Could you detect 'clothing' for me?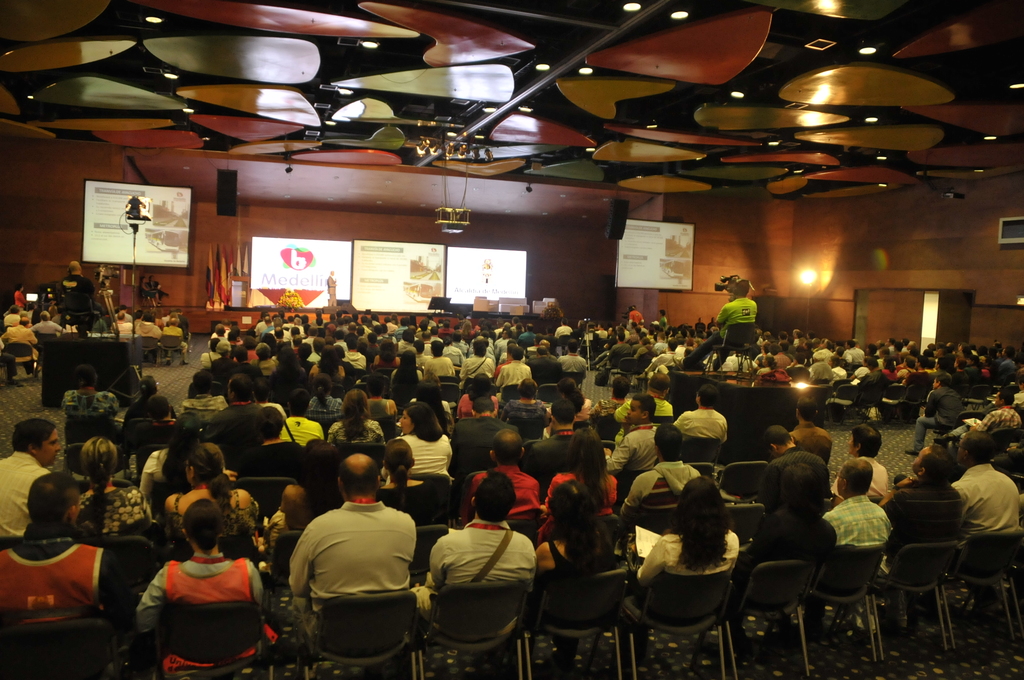
Detection result: (x1=609, y1=432, x2=659, y2=470).
